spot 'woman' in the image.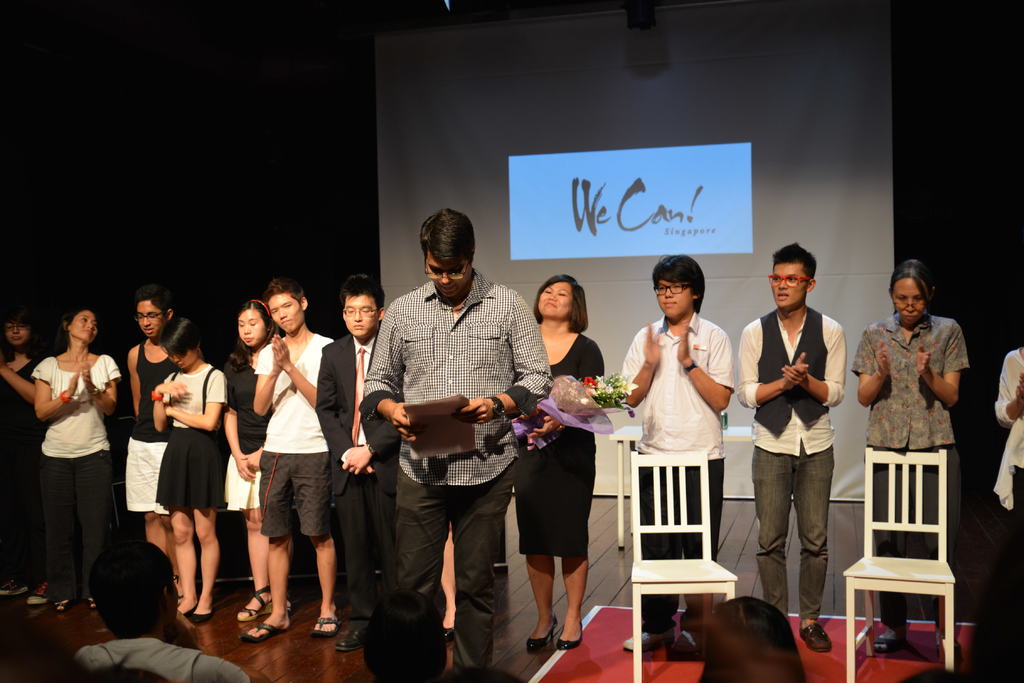
'woman' found at x1=120 y1=291 x2=175 y2=604.
